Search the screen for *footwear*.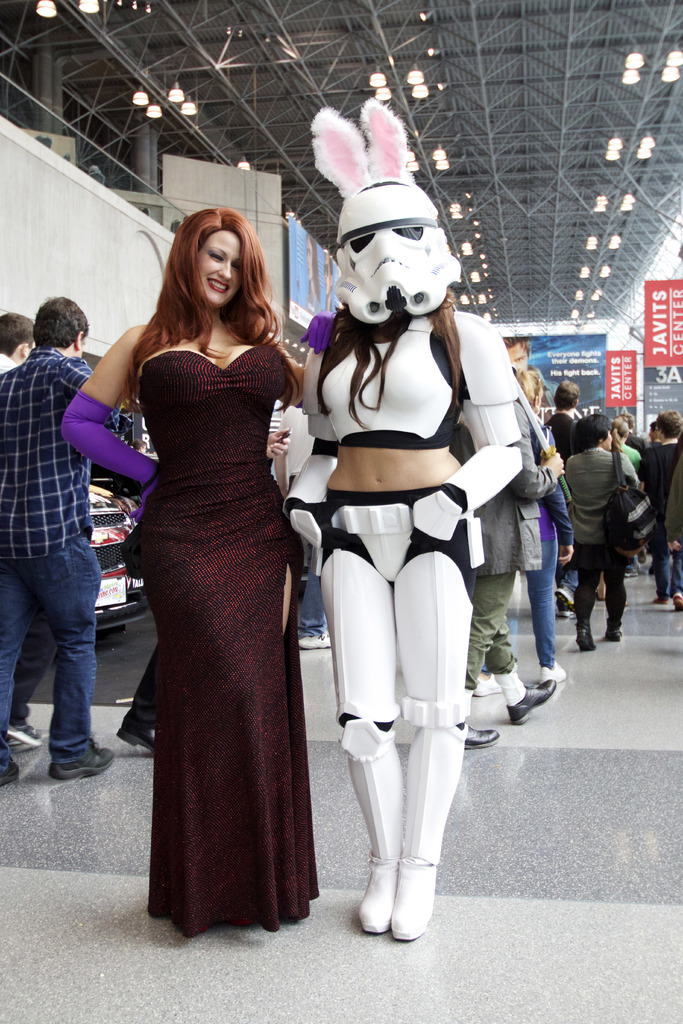
Found at region(122, 724, 157, 748).
